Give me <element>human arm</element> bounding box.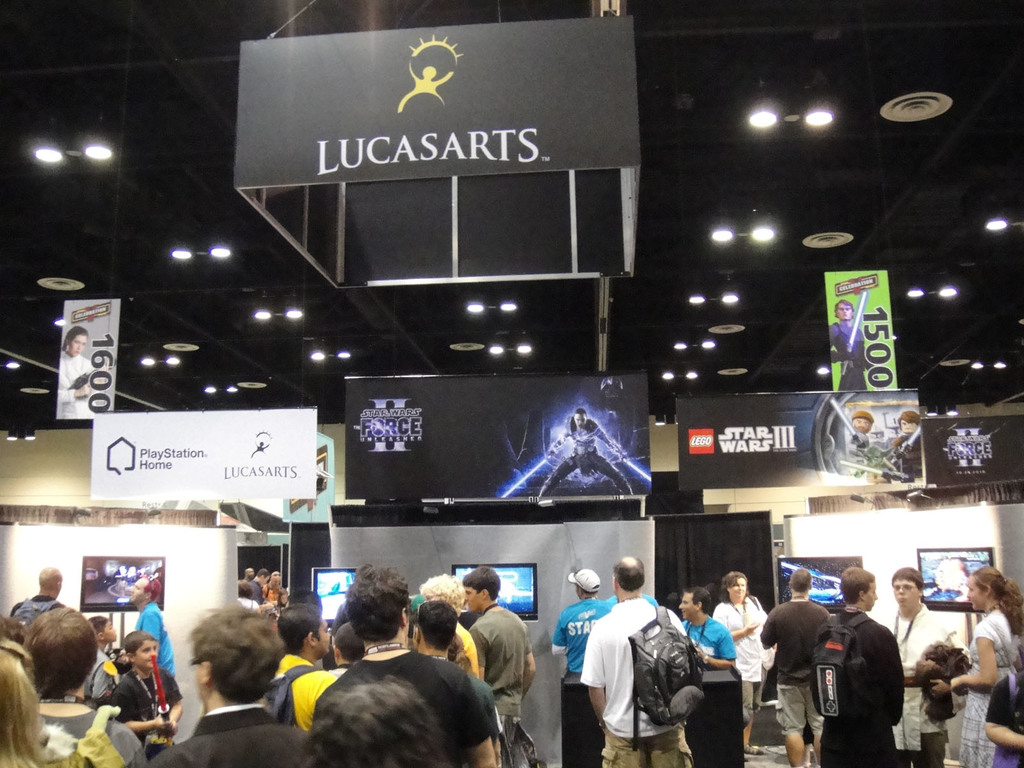
821/317/852/366.
